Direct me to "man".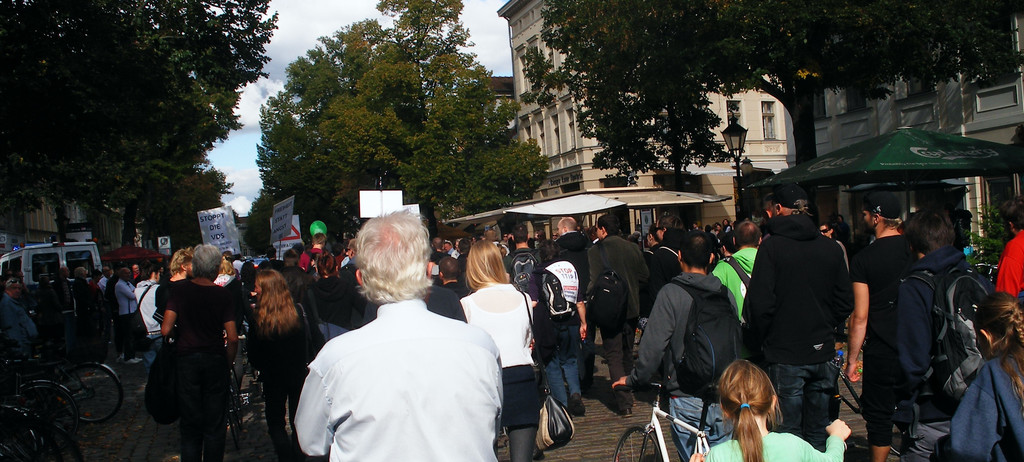
Direction: (x1=714, y1=220, x2=766, y2=319).
